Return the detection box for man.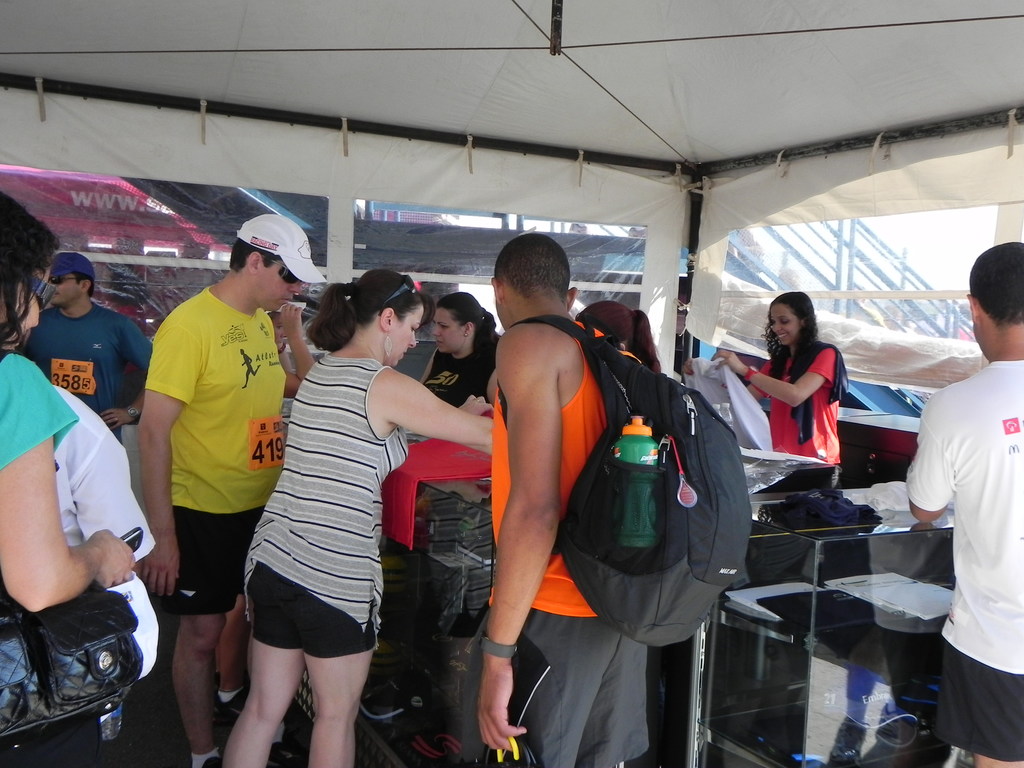
{"x1": 907, "y1": 263, "x2": 1023, "y2": 737}.
